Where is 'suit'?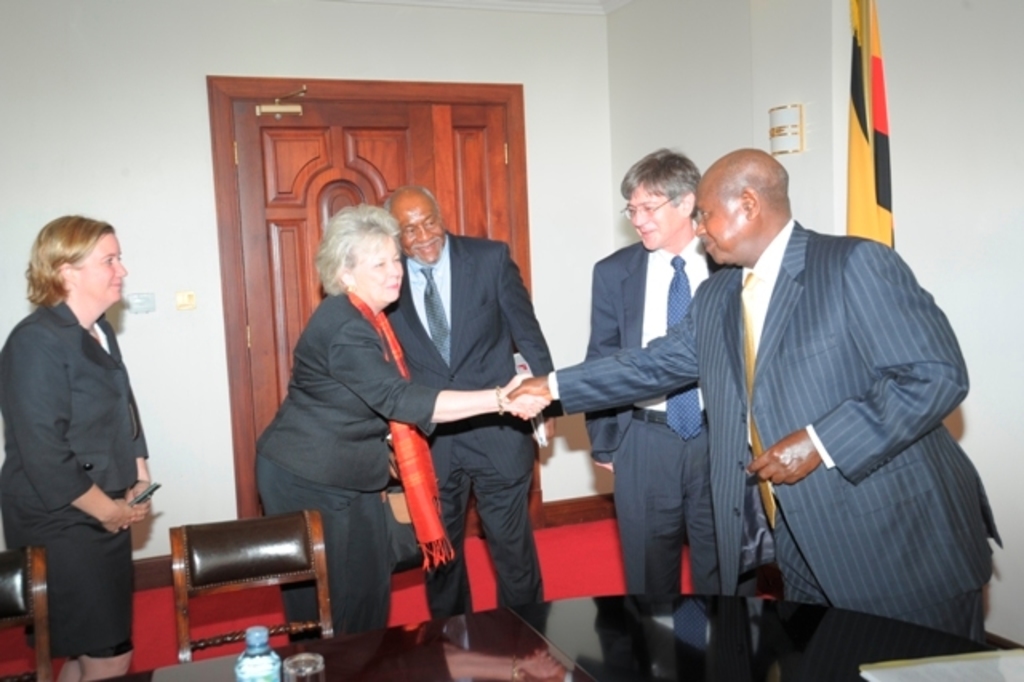
box=[541, 223, 1005, 645].
